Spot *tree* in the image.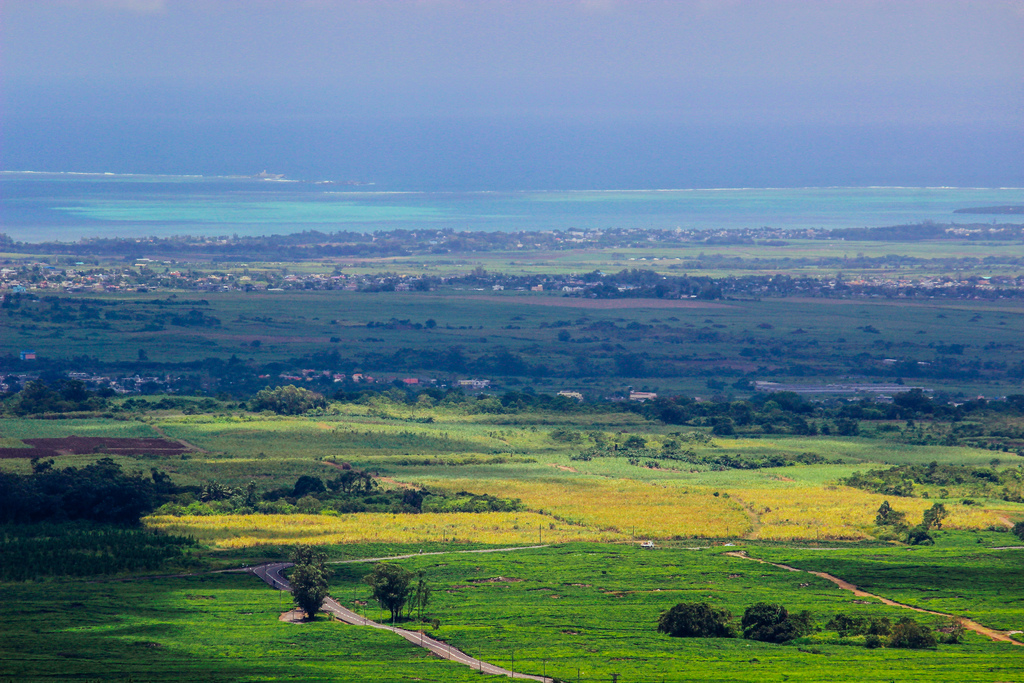
*tree* found at x1=653 y1=602 x2=742 y2=635.
